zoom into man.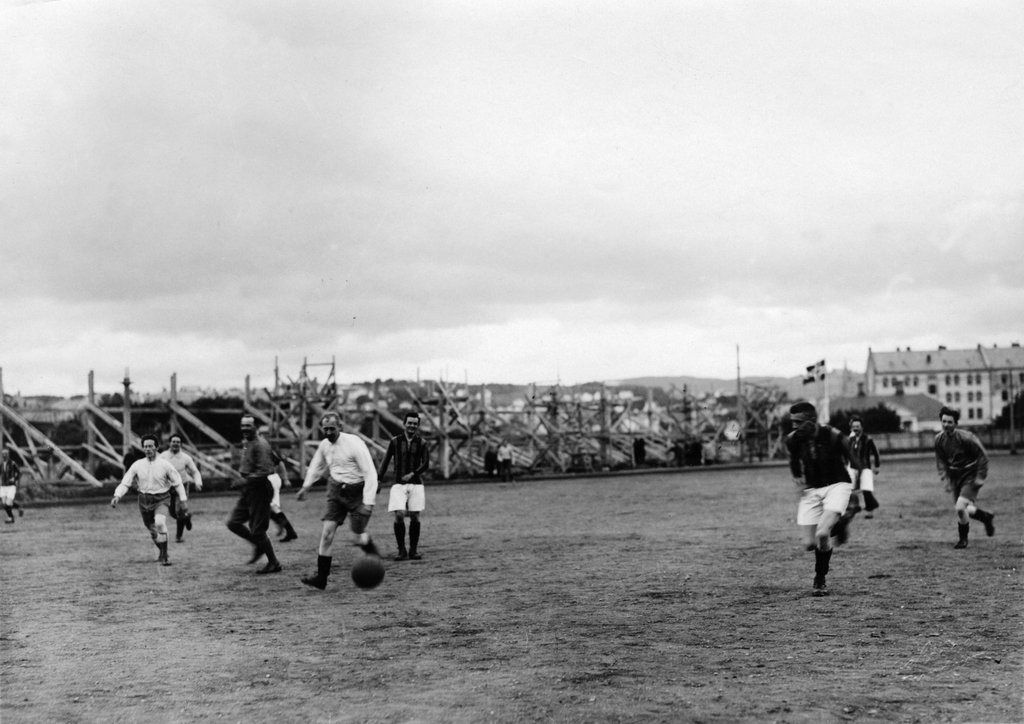
Zoom target: (left=113, top=440, right=189, bottom=563).
